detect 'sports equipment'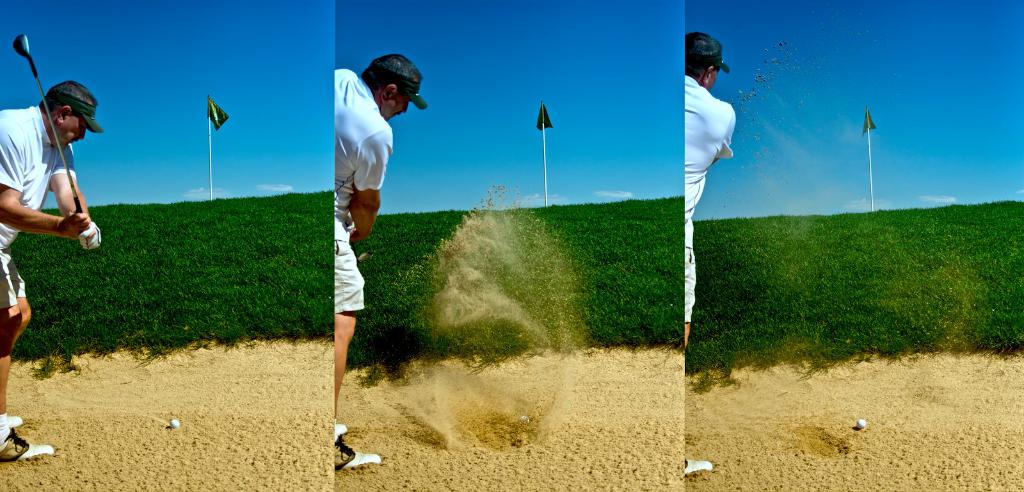
box(168, 419, 178, 427)
